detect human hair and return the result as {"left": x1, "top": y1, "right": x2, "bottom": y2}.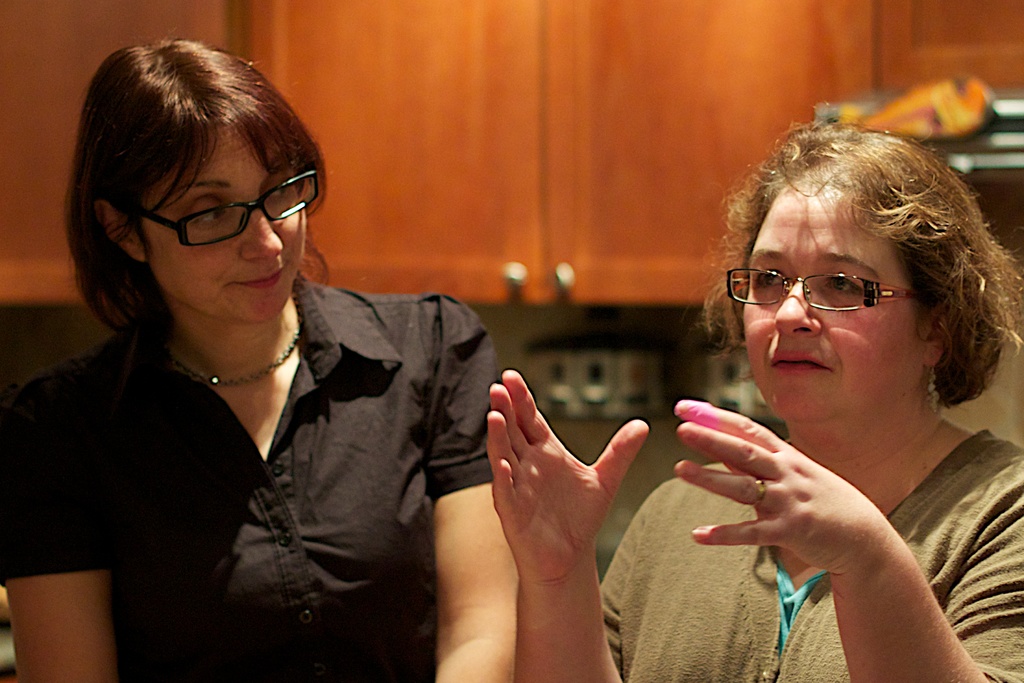
{"left": 64, "top": 28, "right": 324, "bottom": 306}.
